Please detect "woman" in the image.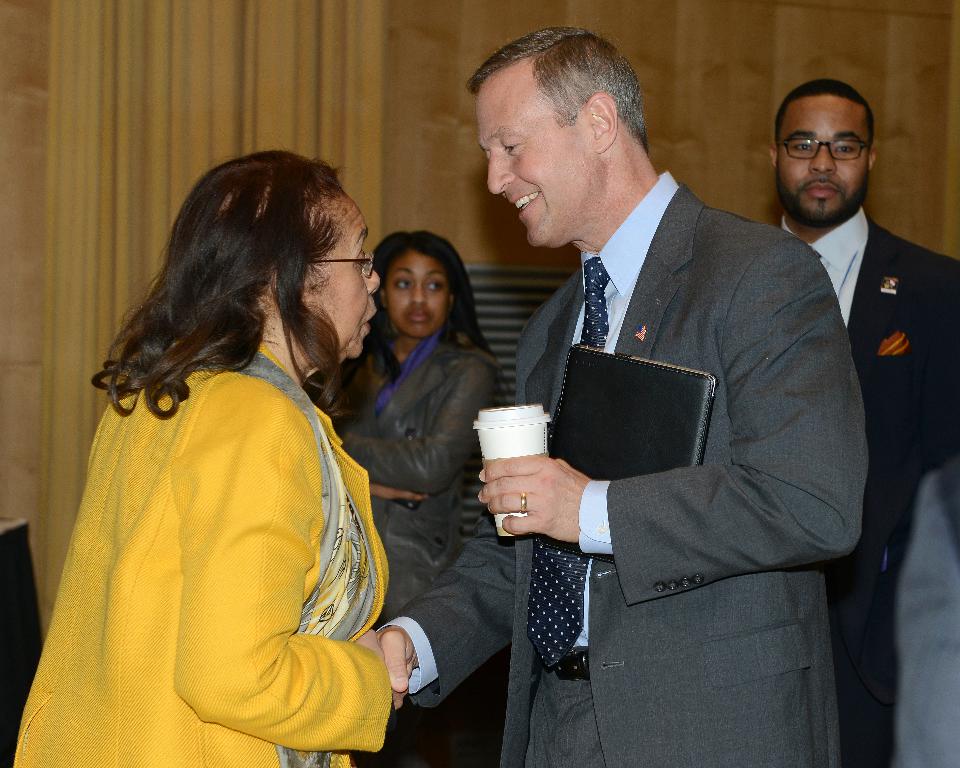
Rect(7, 151, 424, 767).
